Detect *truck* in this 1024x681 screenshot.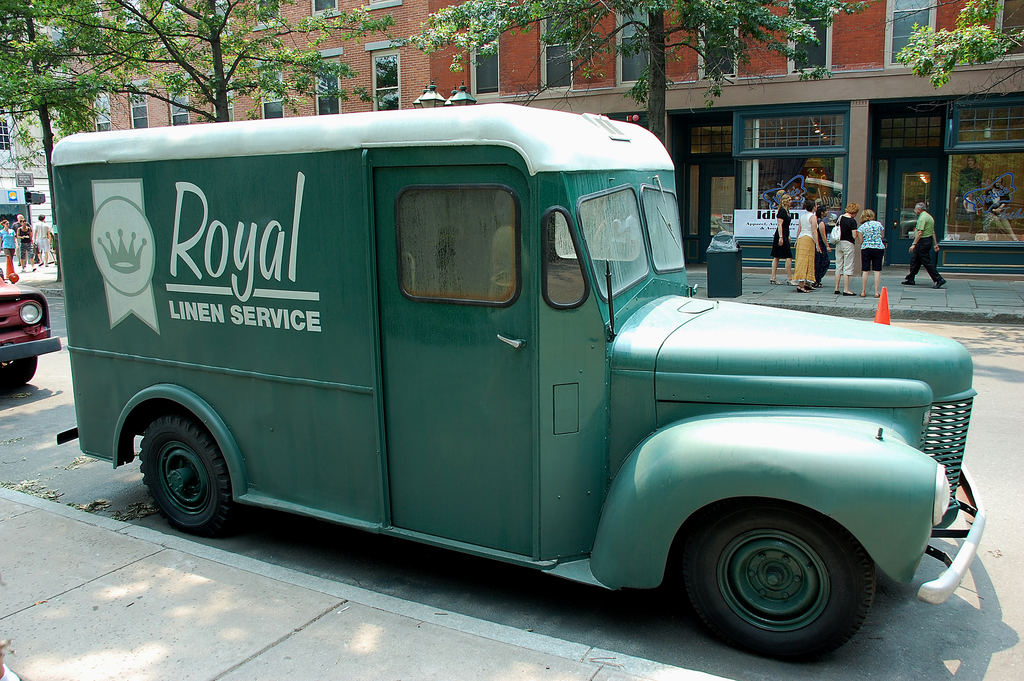
Detection: (x1=106, y1=137, x2=958, y2=667).
